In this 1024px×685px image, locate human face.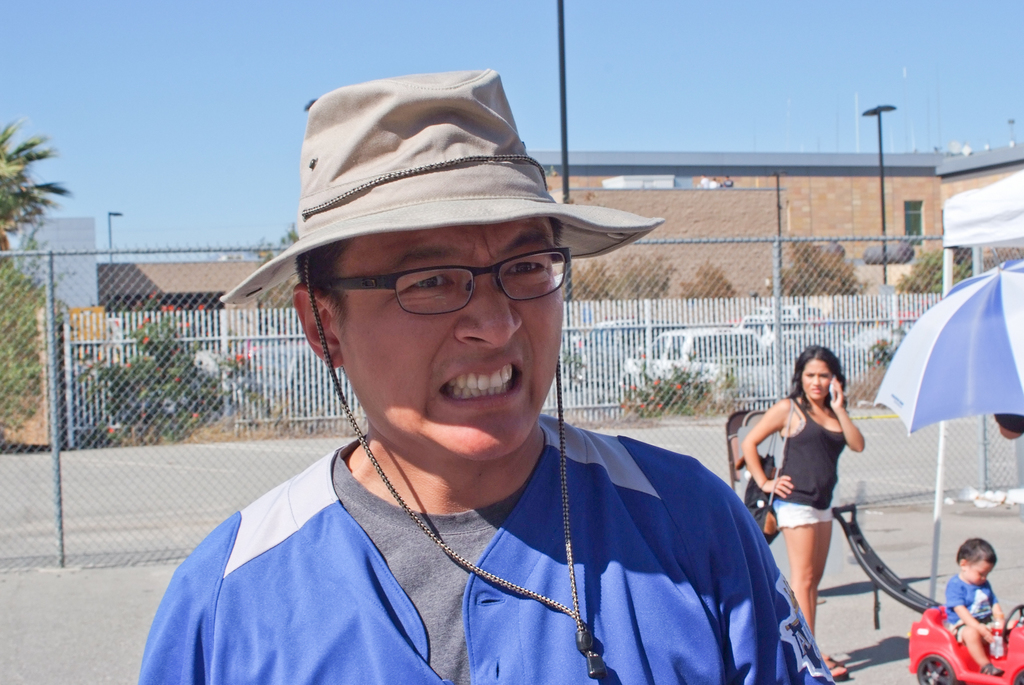
Bounding box: 801/361/830/398.
